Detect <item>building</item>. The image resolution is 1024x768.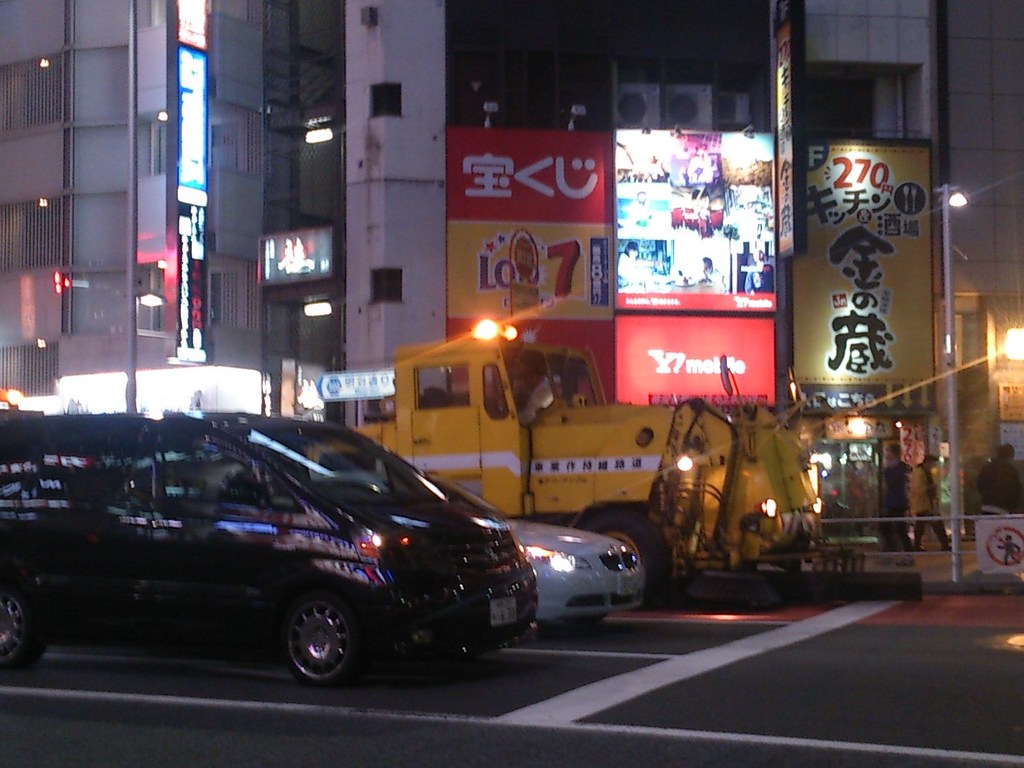
{"left": 0, "top": 0, "right": 321, "bottom": 420}.
